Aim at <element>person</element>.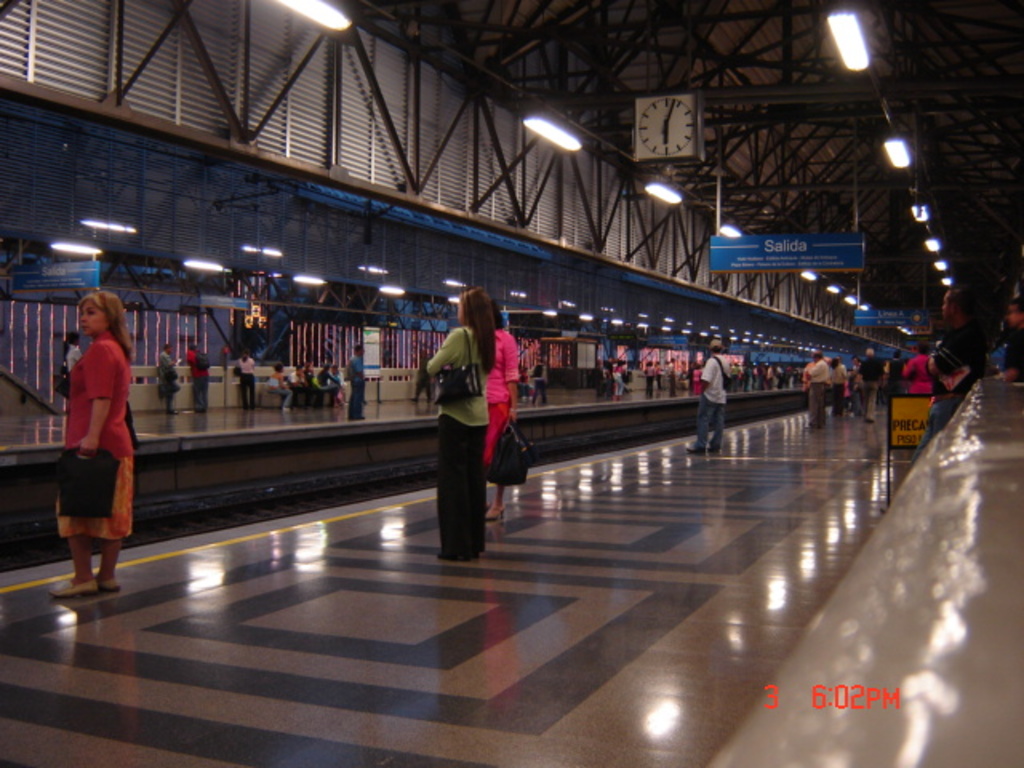
Aimed at 986 296 1022 398.
